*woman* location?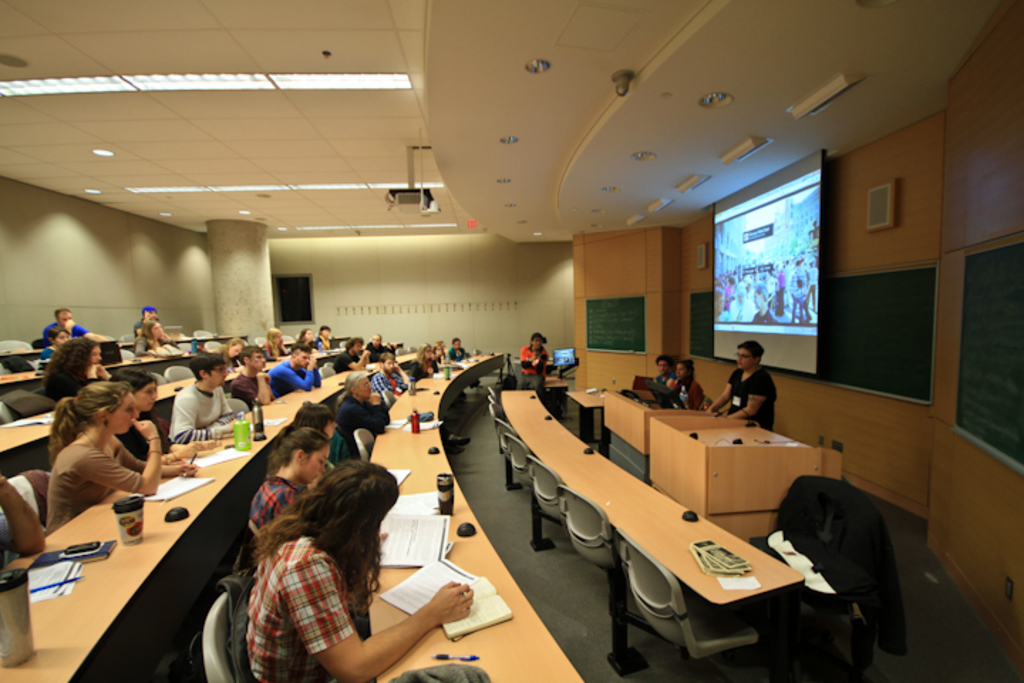
(left=135, top=319, right=185, bottom=353)
